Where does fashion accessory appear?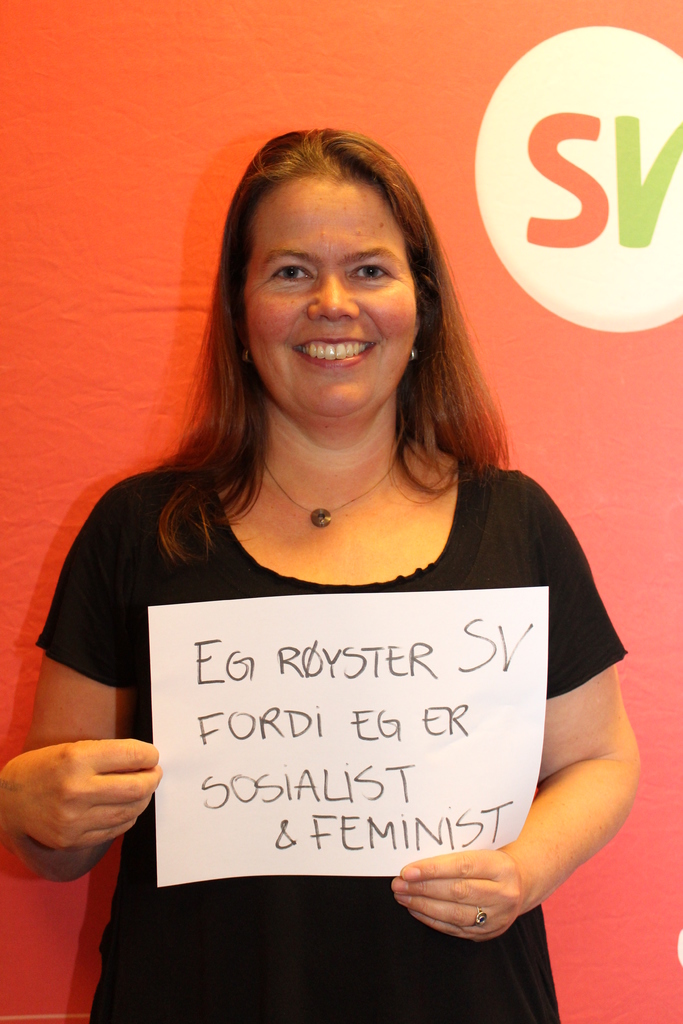
Appears at detection(261, 444, 405, 531).
